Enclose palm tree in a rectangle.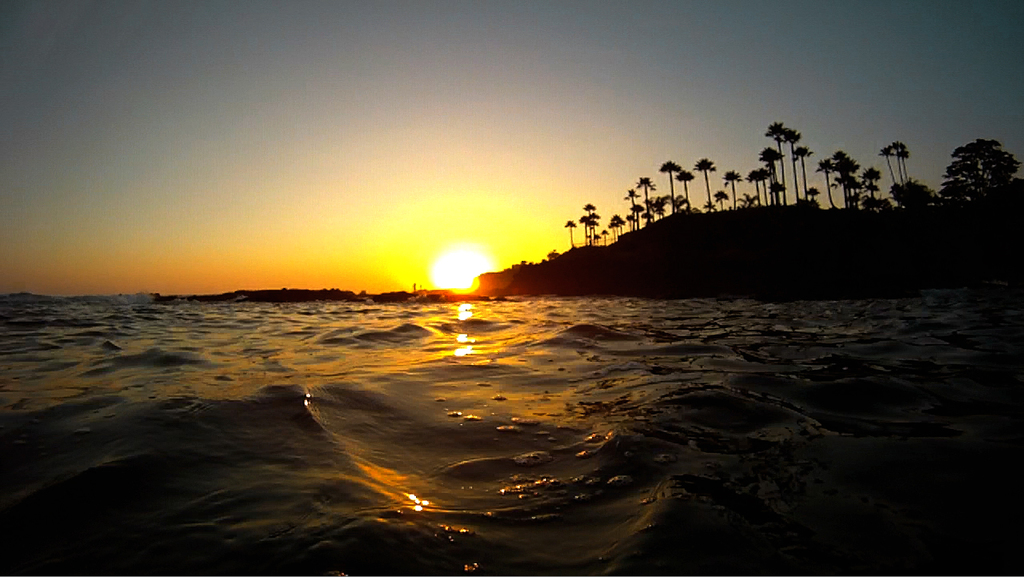
box(766, 118, 785, 203).
